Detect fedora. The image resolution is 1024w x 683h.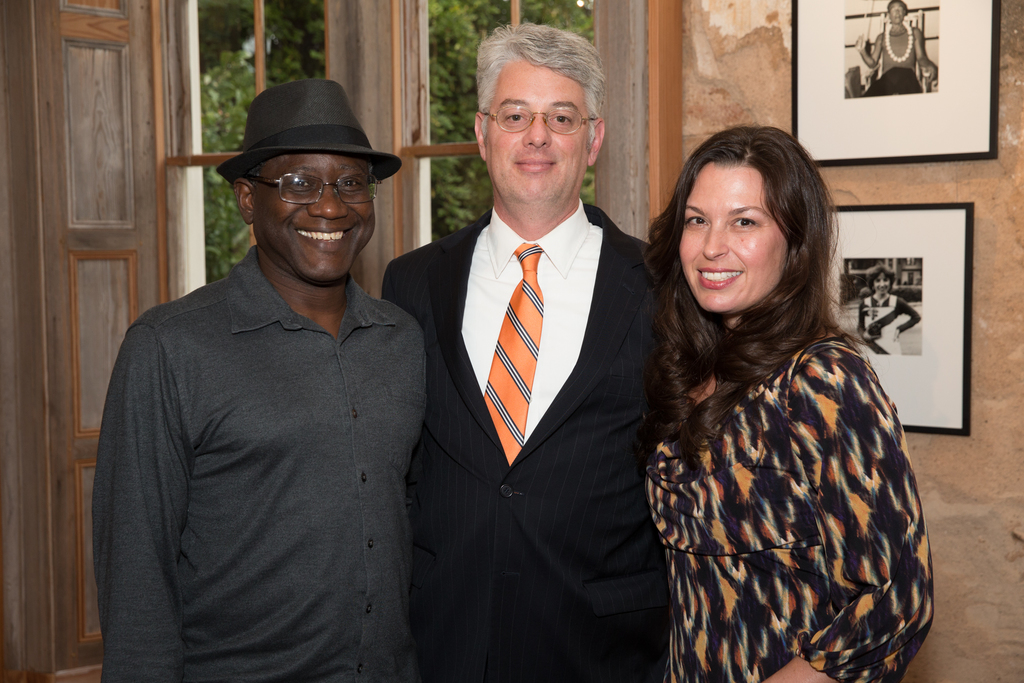
216 76 400 186.
